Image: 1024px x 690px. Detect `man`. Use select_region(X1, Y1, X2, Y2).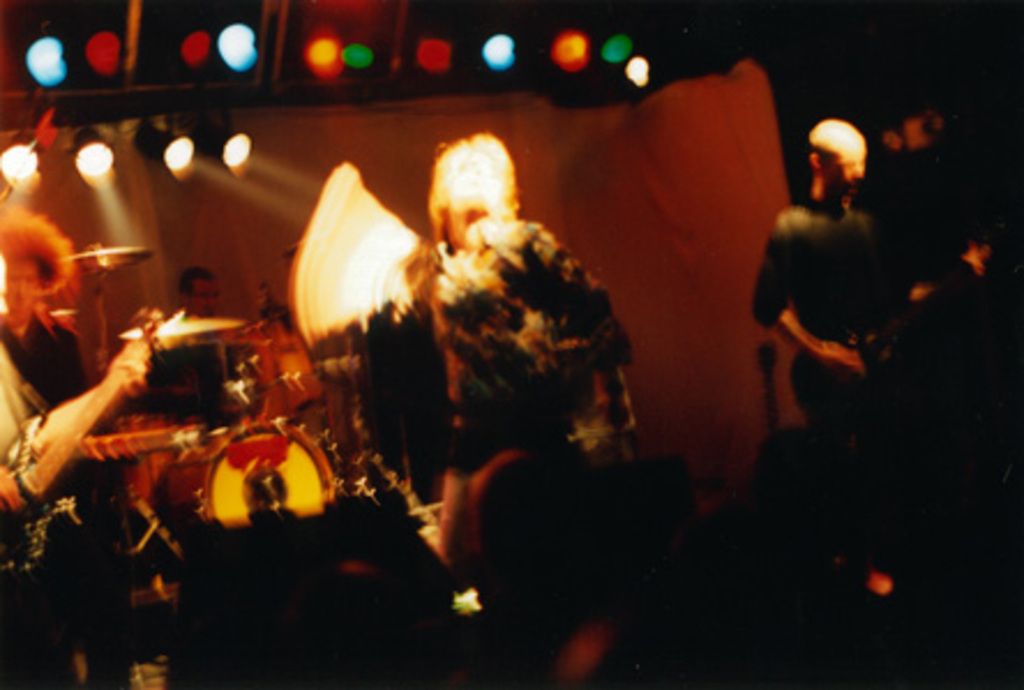
select_region(745, 118, 985, 415).
